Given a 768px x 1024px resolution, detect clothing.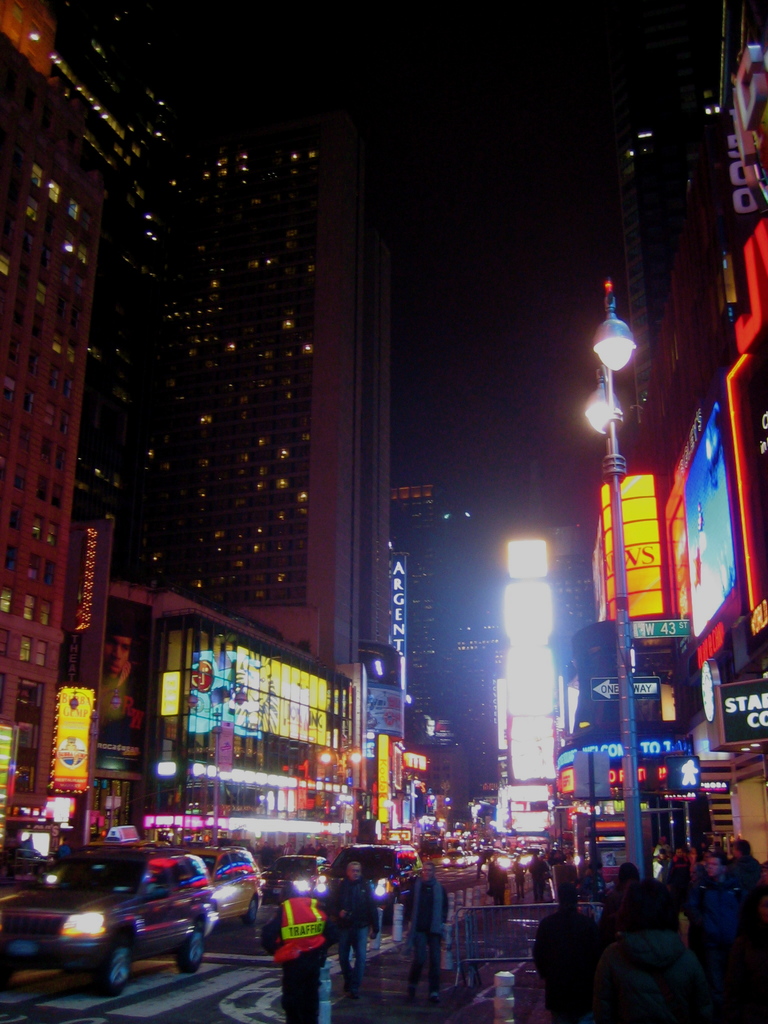
BBox(258, 893, 328, 1023).
